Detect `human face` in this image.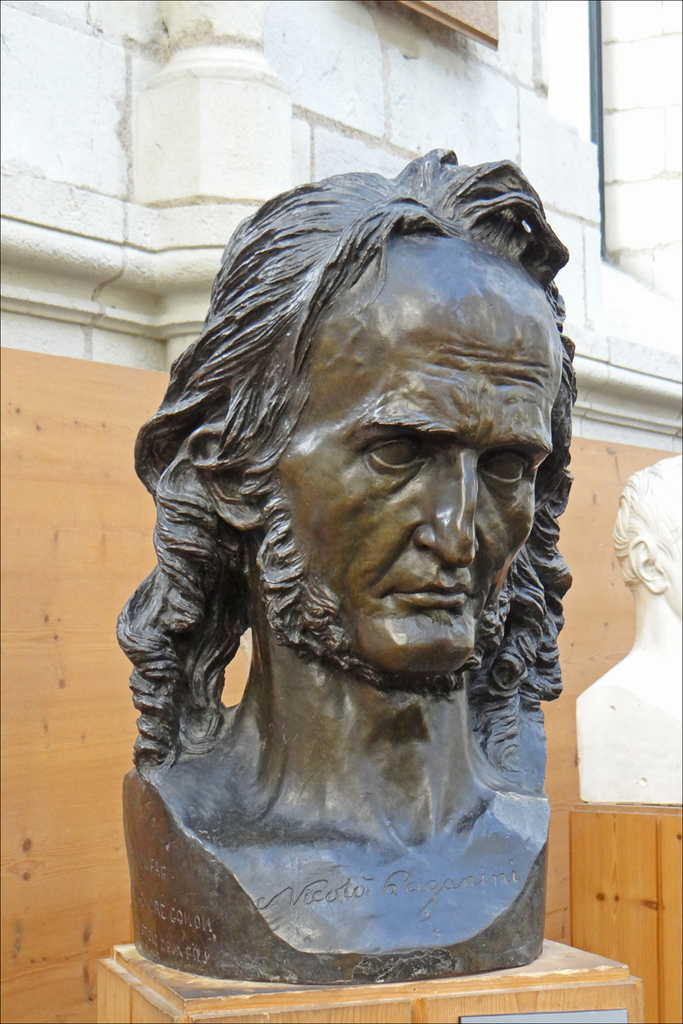
Detection: x1=265 y1=300 x2=566 y2=683.
